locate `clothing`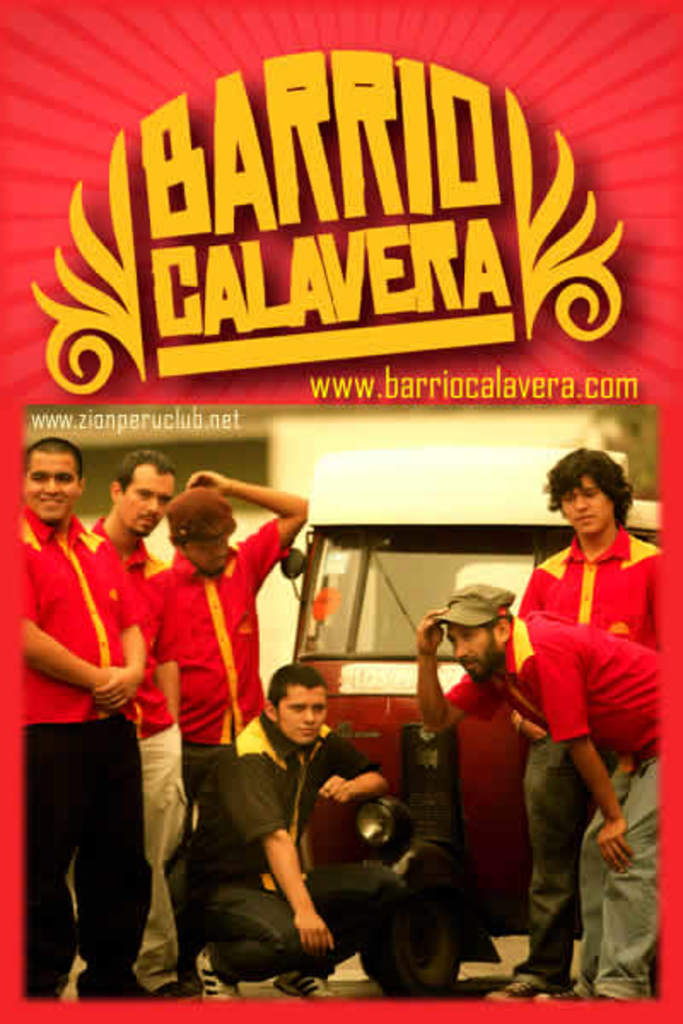
x1=191 y1=720 x2=388 y2=993
